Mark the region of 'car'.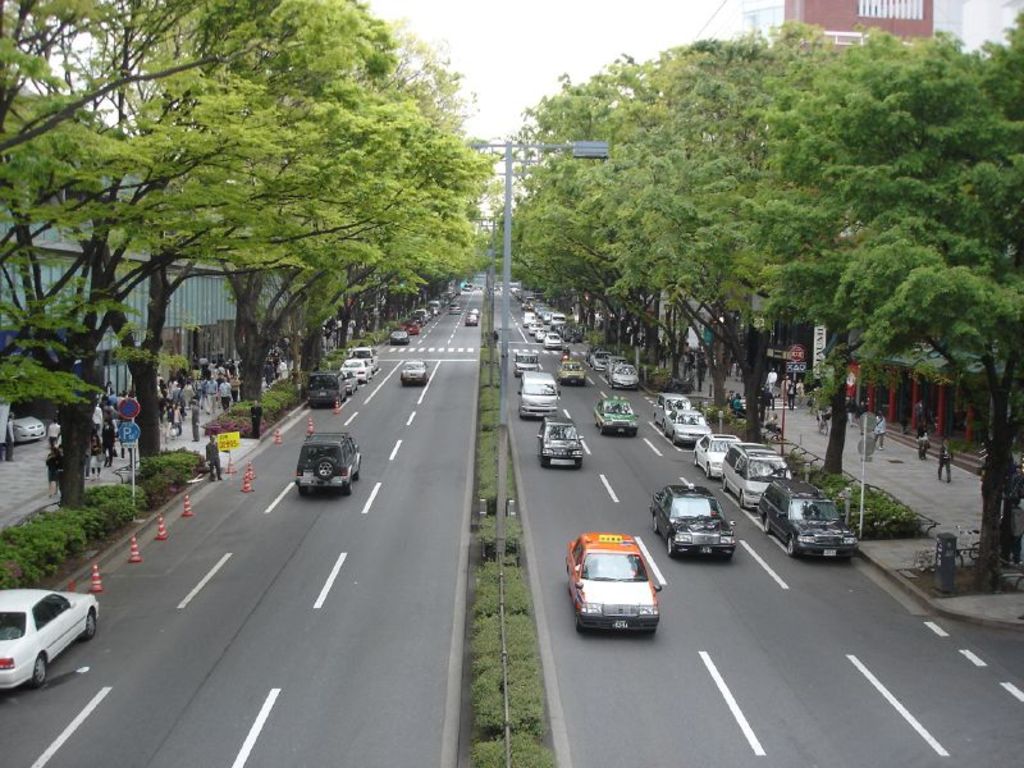
Region: 658:494:740:561.
